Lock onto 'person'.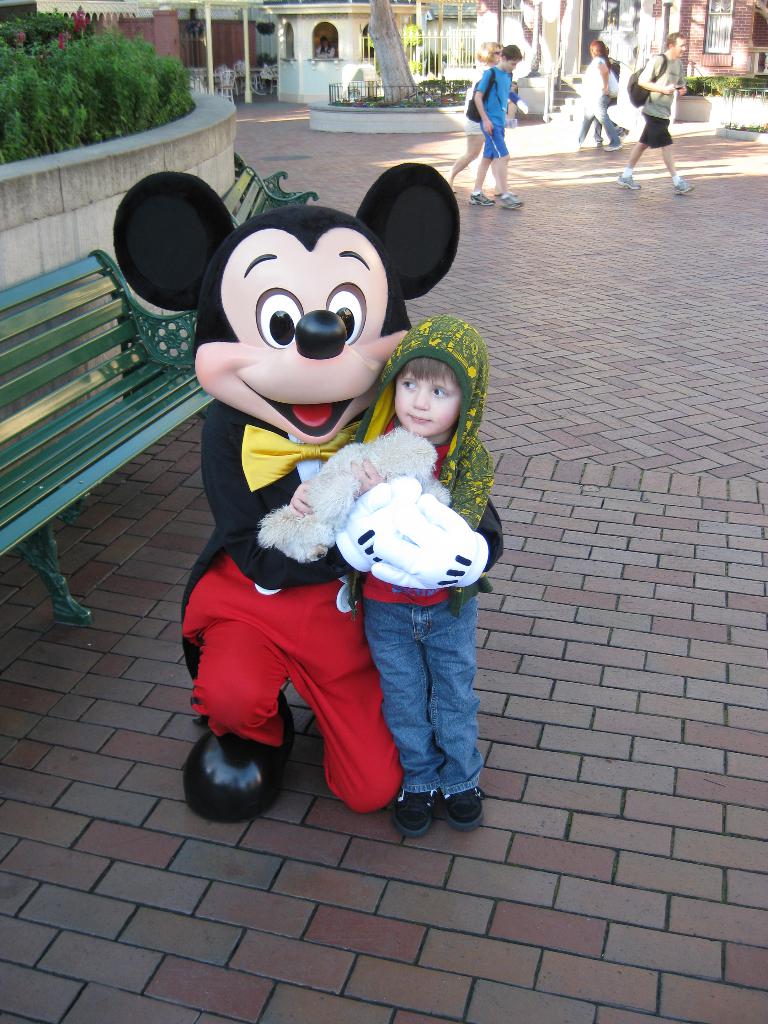
Locked: detection(474, 47, 529, 209).
